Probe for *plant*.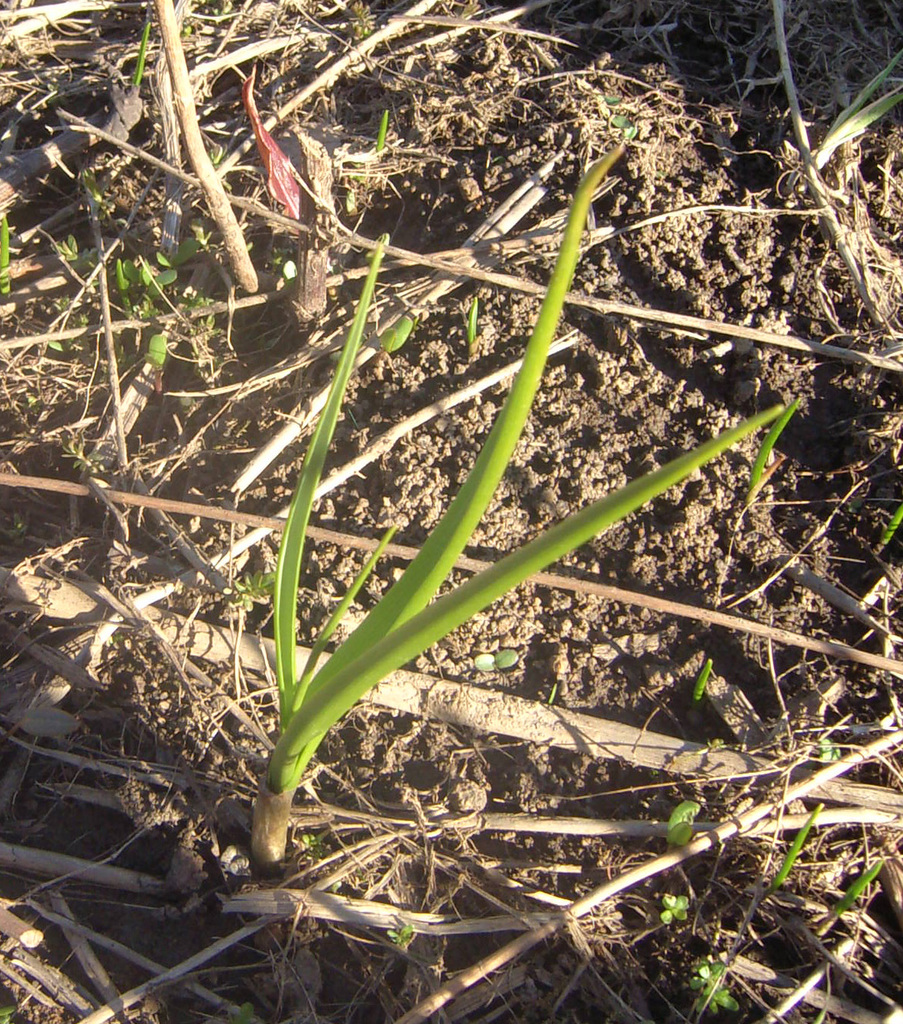
Probe result: rect(691, 960, 736, 1014).
